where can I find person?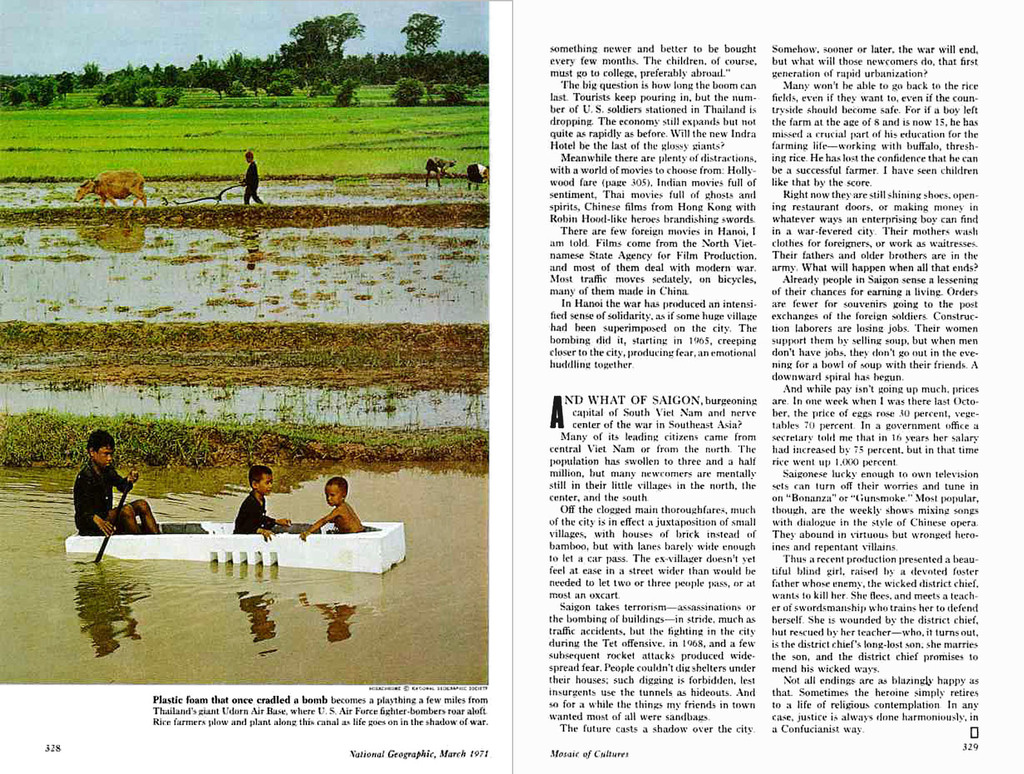
You can find it at Rect(426, 158, 459, 186).
